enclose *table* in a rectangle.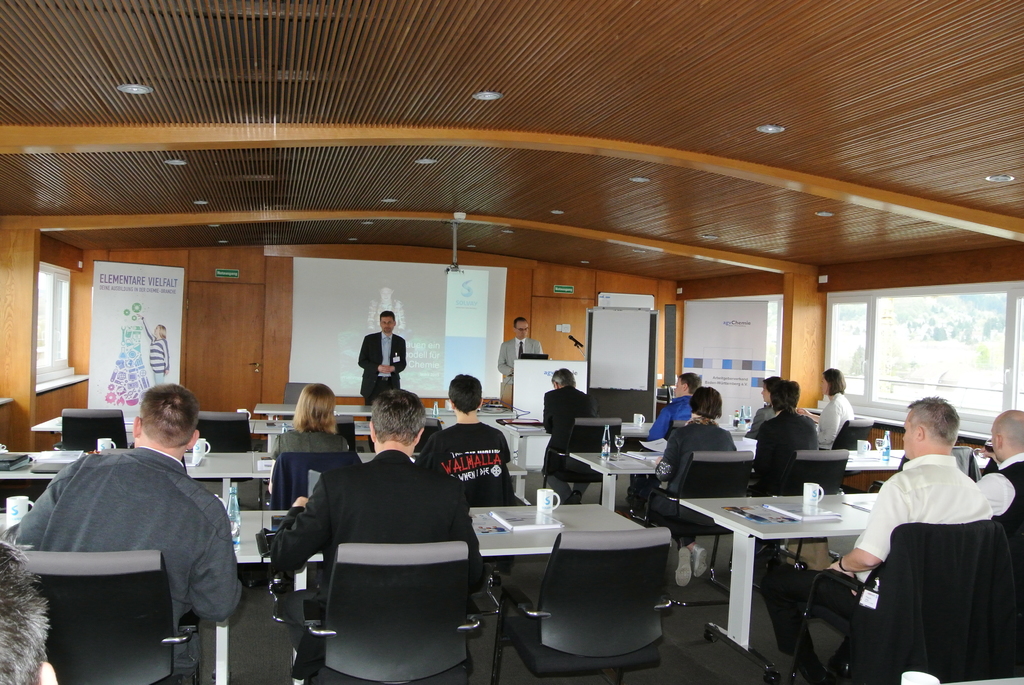
(left=255, top=450, right=528, bottom=501).
